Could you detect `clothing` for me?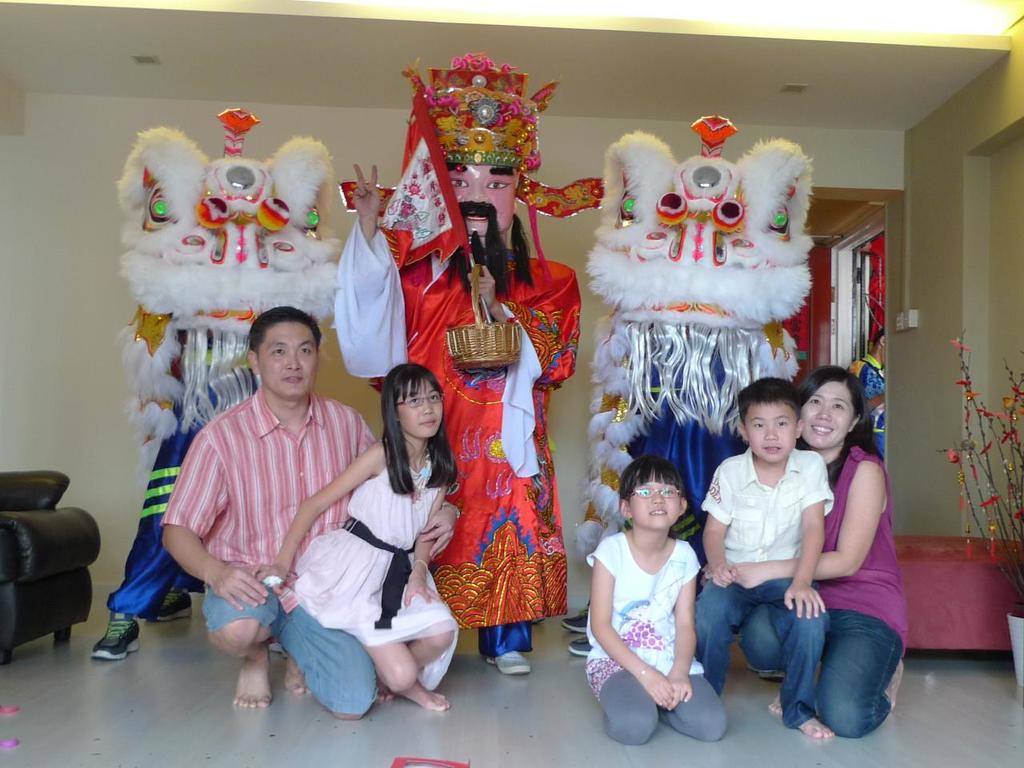
Detection result: BBox(329, 218, 583, 661).
